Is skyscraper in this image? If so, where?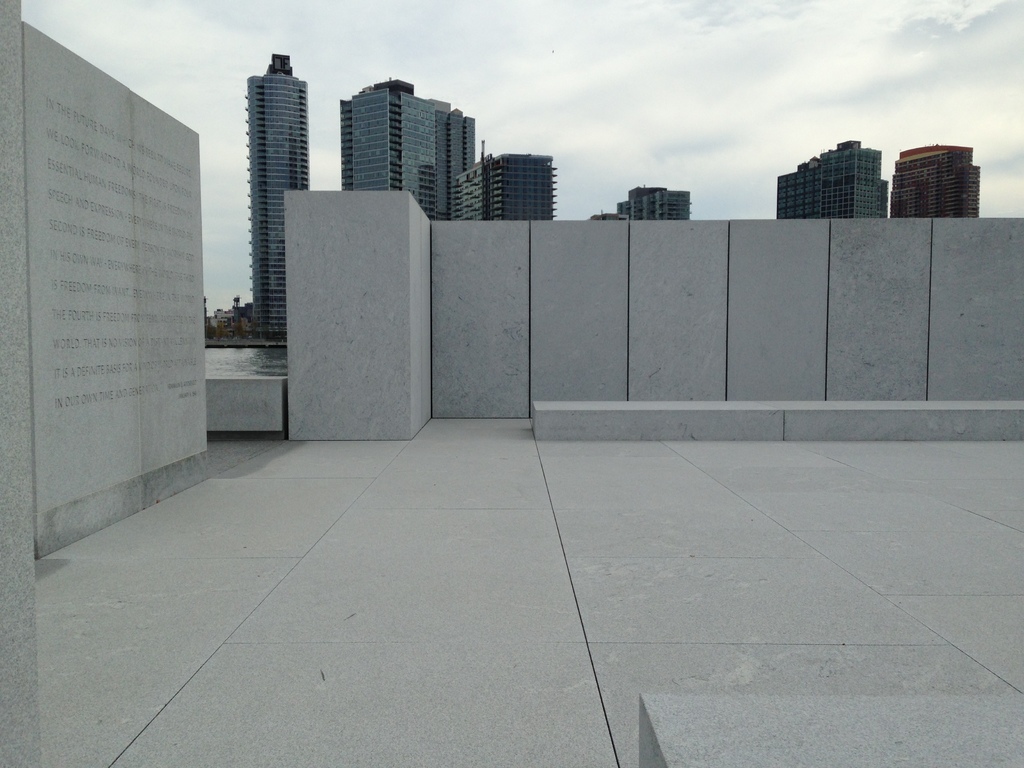
Yes, at {"x1": 243, "y1": 57, "x2": 316, "y2": 335}.
